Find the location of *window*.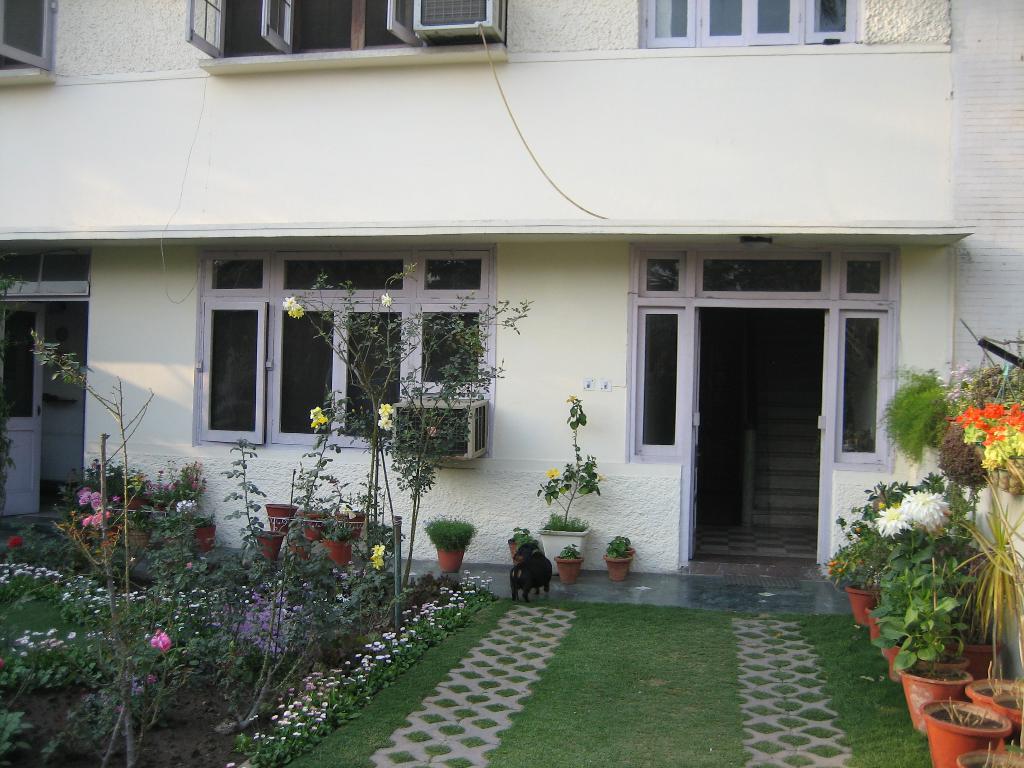
Location: [left=641, top=0, right=861, bottom=46].
